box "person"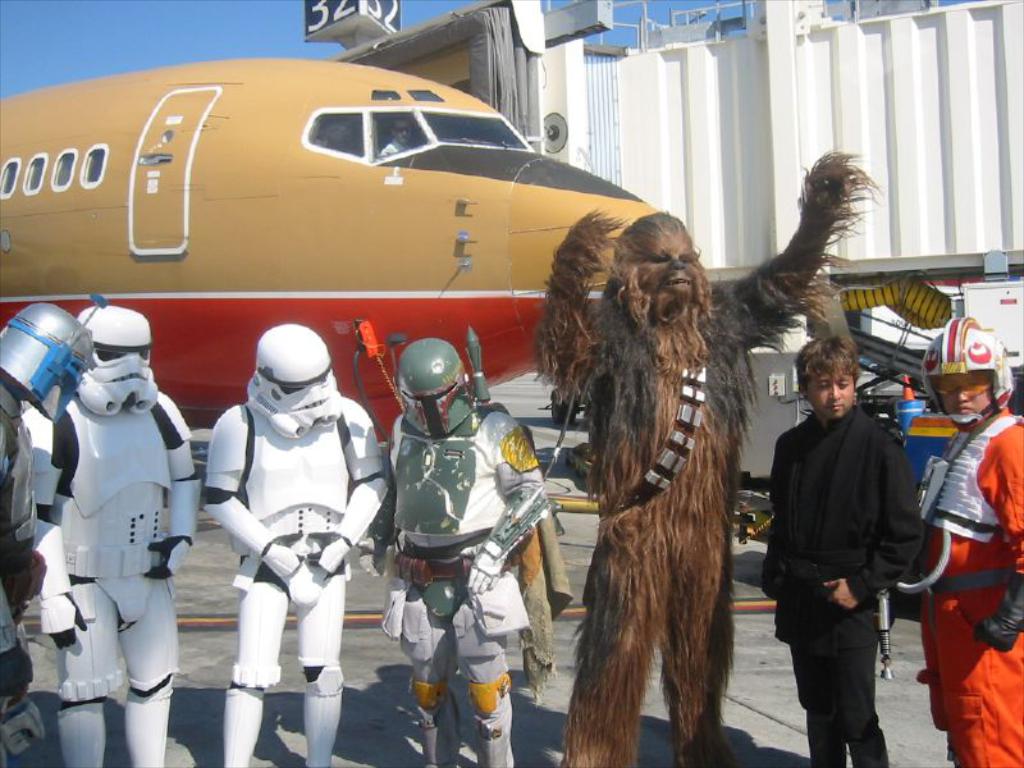
x1=20, y1=302, x2=204, y2=767
